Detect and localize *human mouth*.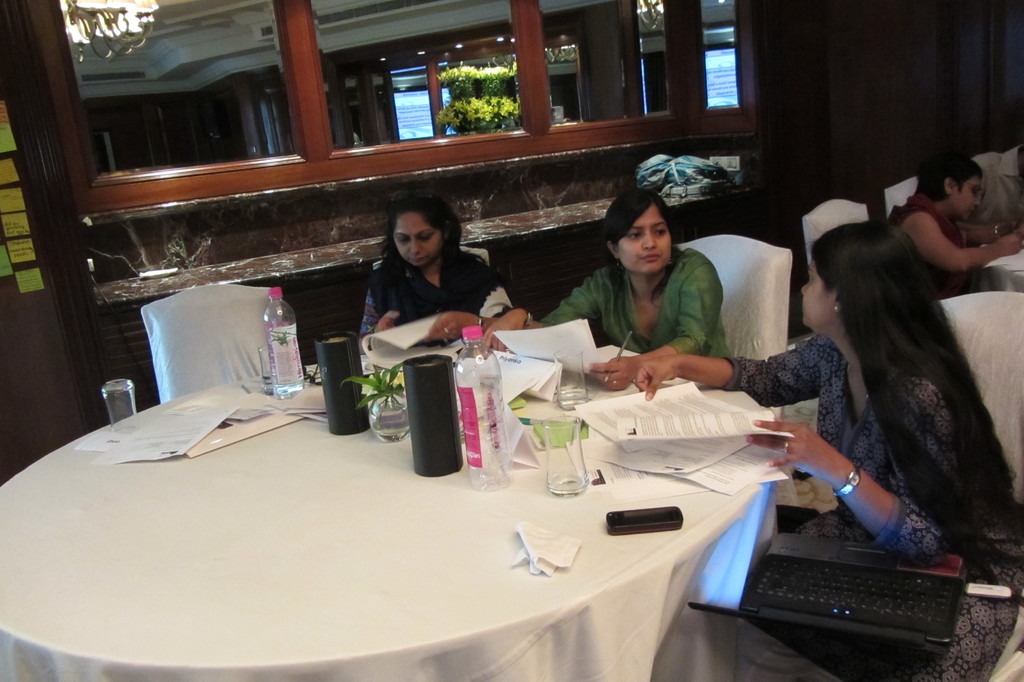
Localized at [left=406, top=254, right=428, bottom=270].
